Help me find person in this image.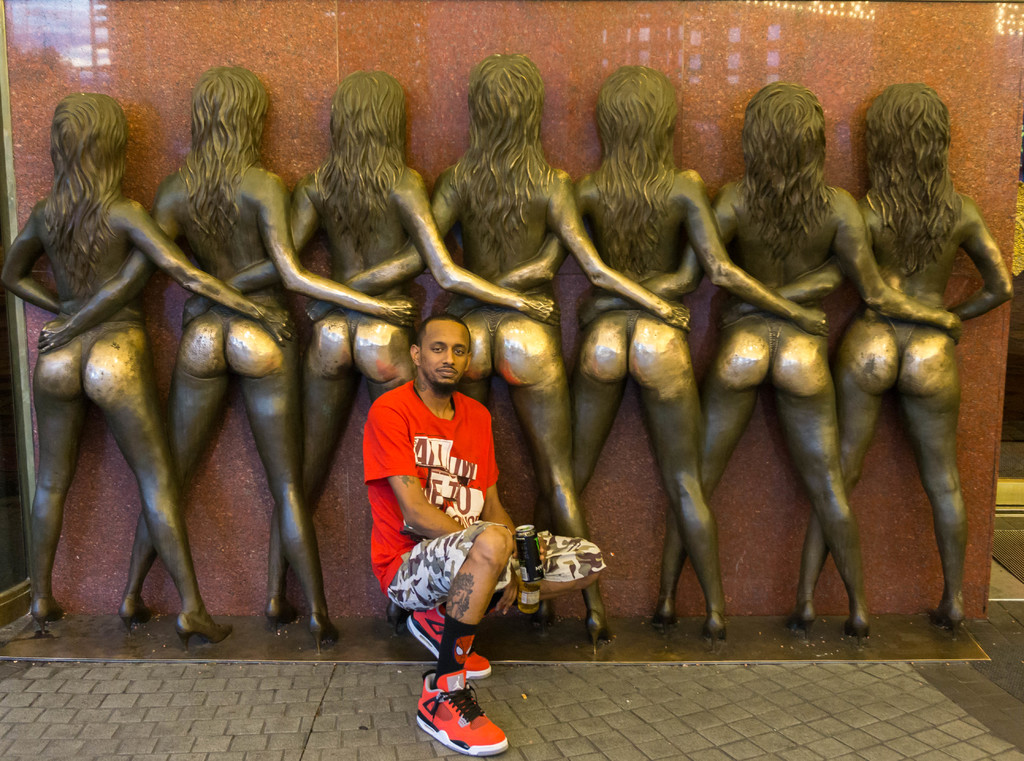
Found it: [450, 65, 829, 651].
